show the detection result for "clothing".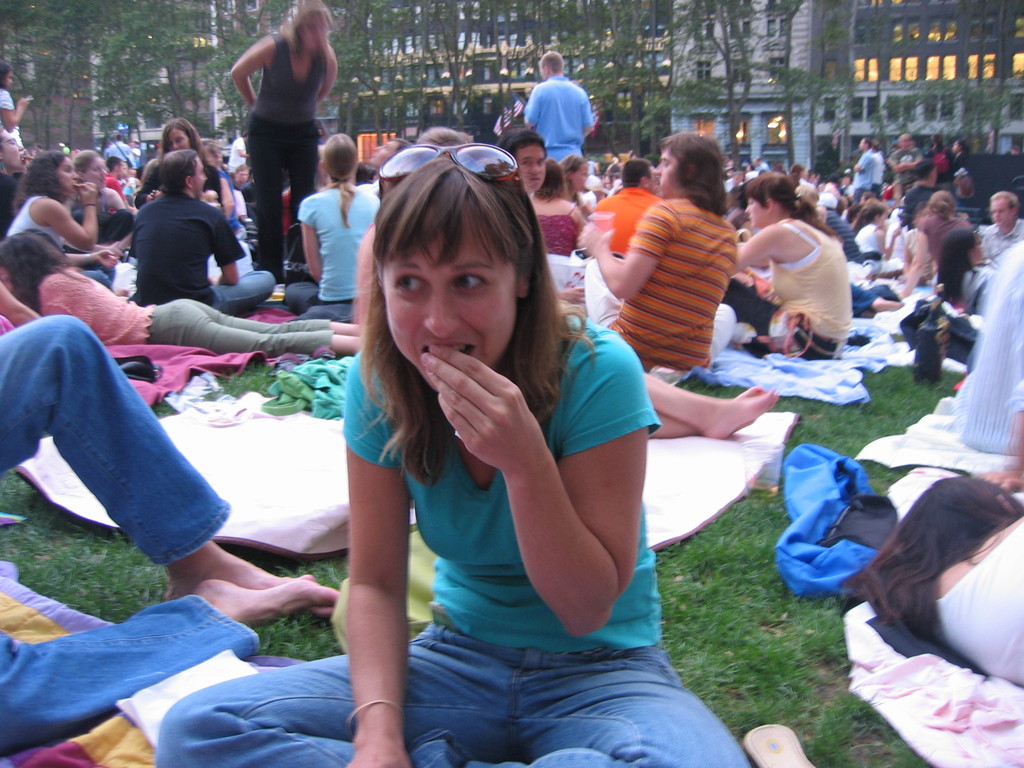
155,316,754,767.
